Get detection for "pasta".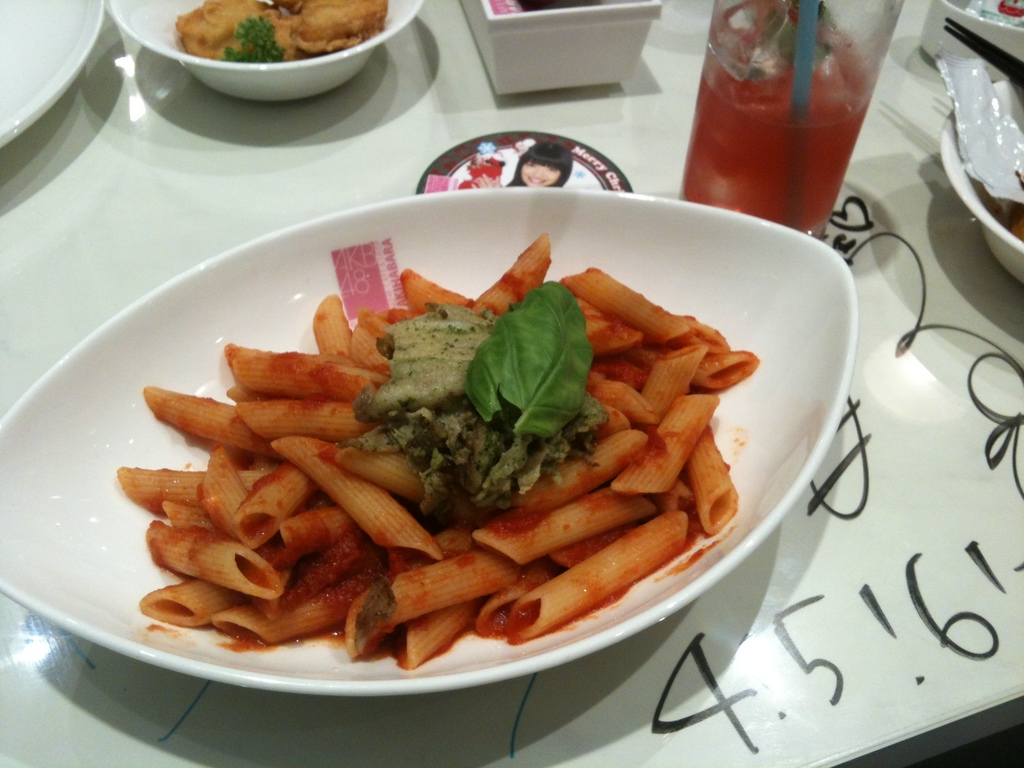
Detection: {"x1": 174, "y1": 237, "x2": 778, "y2": 661}.
